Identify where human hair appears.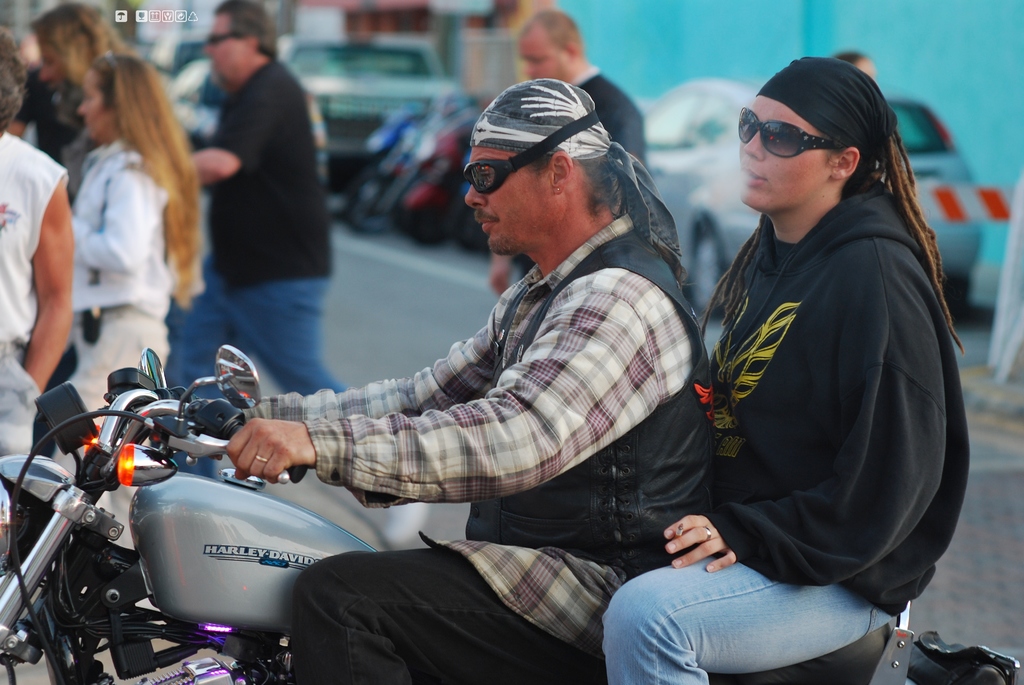
Appears at left=515, top=12, right=580, bottom=56.
